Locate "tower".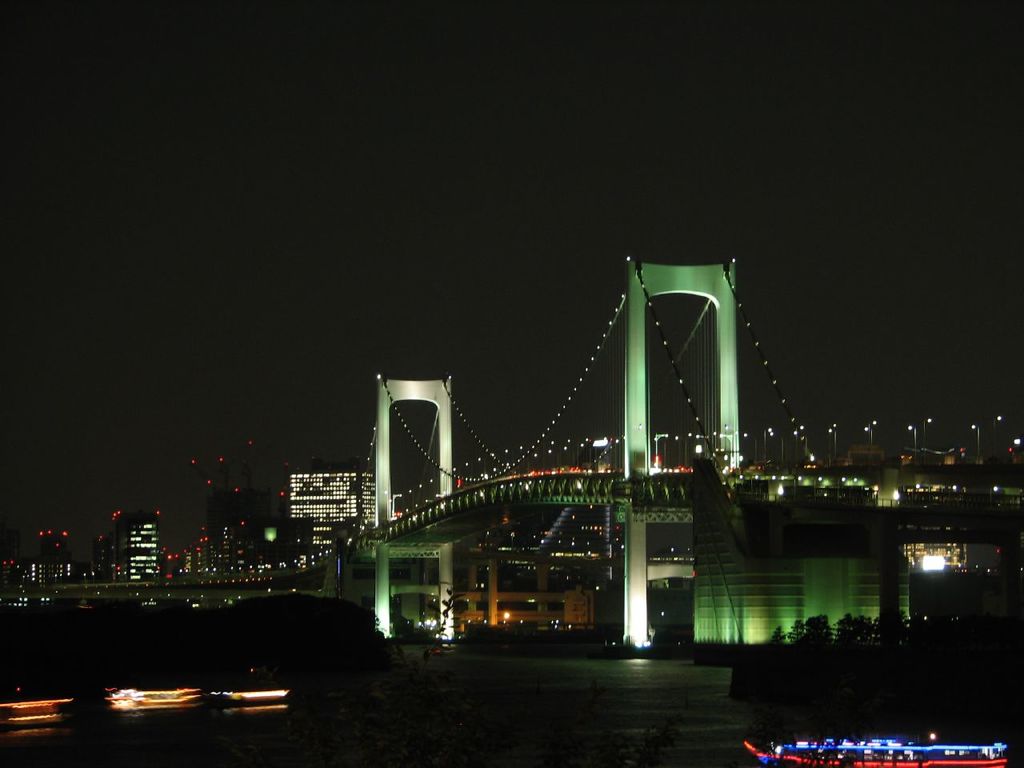
Bounding box: x1=114, y1=507, x2=159, y2=579.
